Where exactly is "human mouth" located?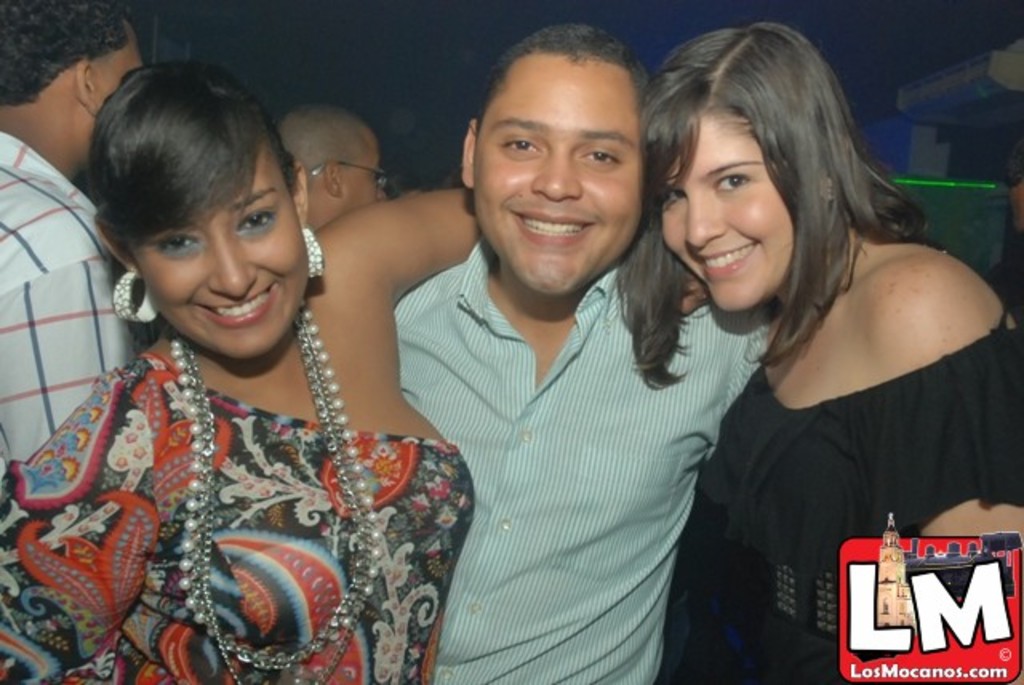
Its bounding box is left=194, top=280, right=280, bottom=330.
